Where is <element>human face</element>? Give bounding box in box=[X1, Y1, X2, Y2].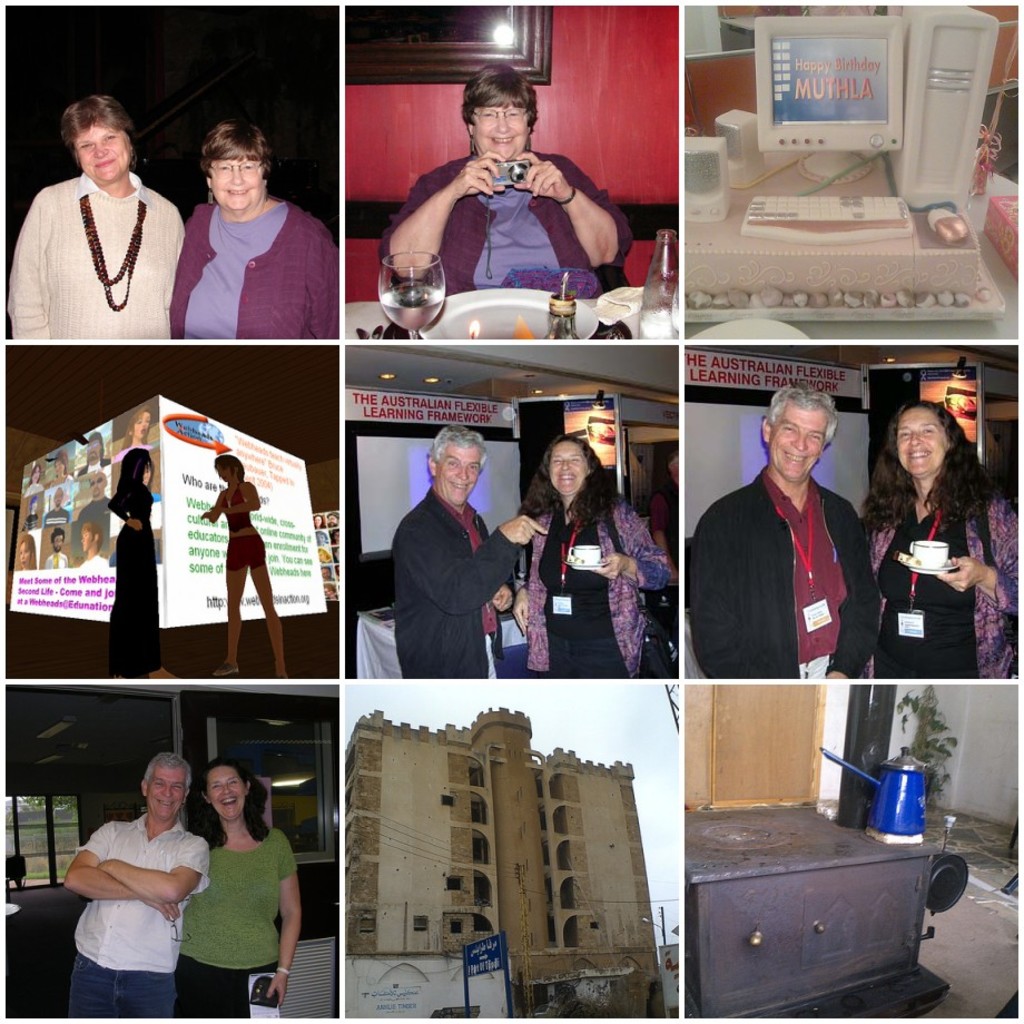
box=[205, 151, 264, 213].
